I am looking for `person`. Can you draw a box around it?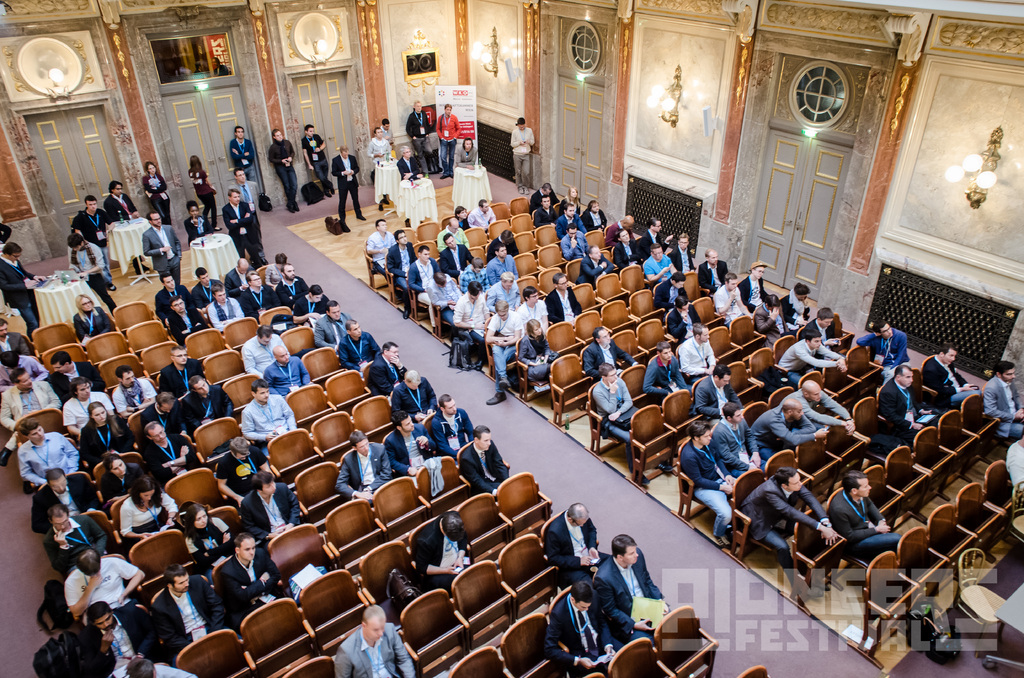
Sure, the bounding box is box(138, 162, 176, 222).
